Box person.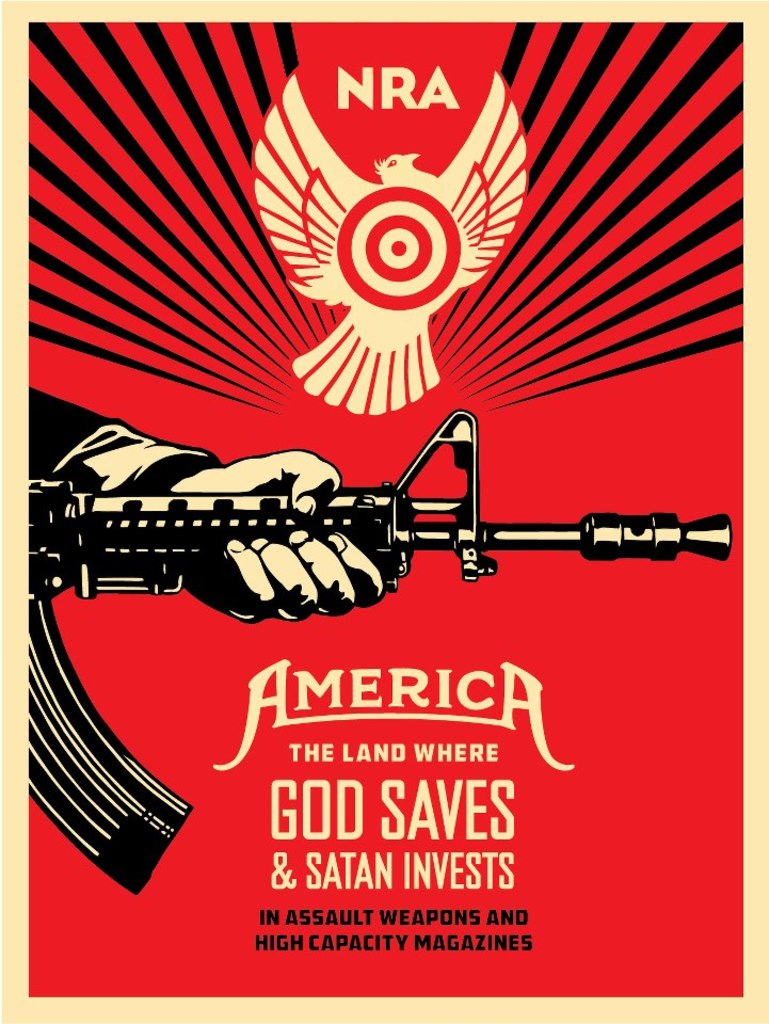
bbox(31, 383, 384, 630).
